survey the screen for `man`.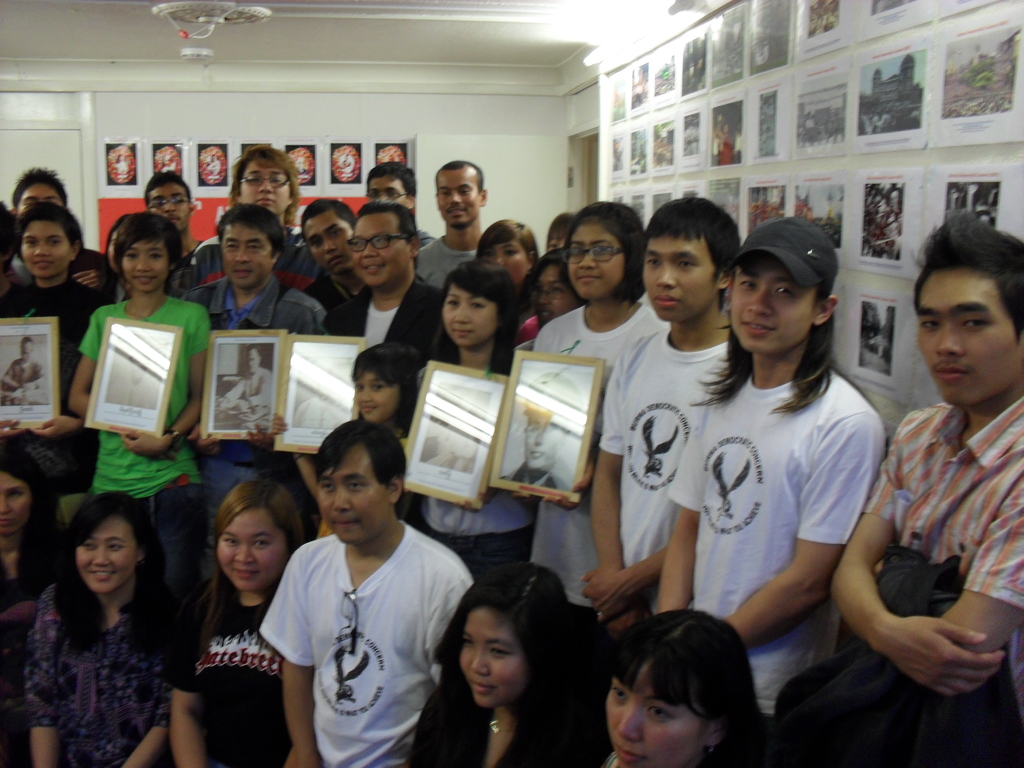
Survey found: detection(220, 346, 271, 421).
